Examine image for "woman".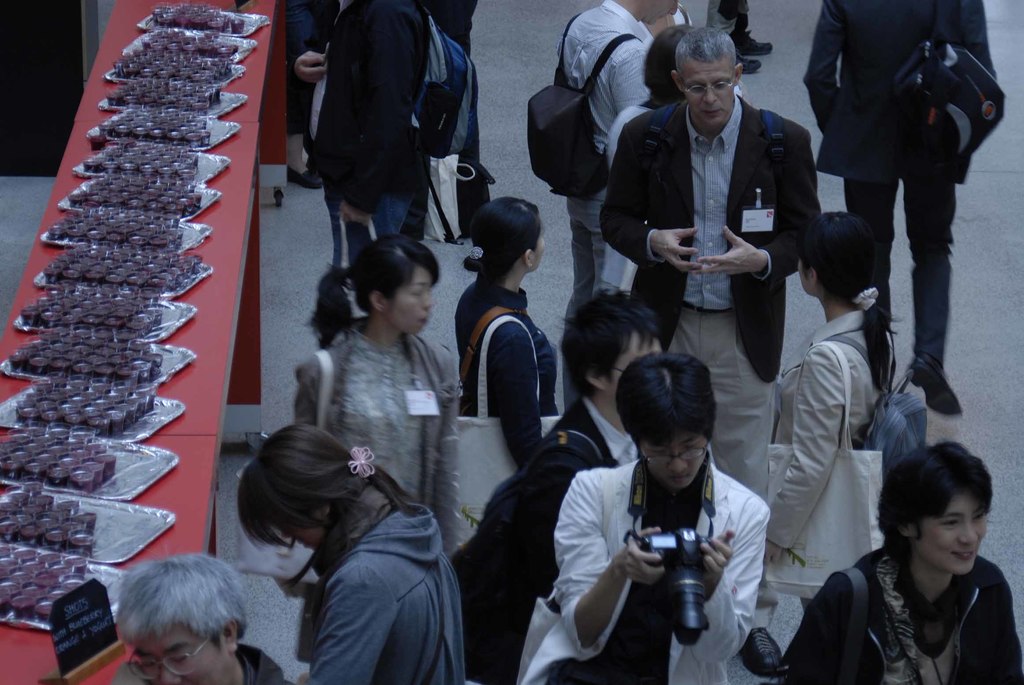
Examination result: 300/232/475/578.
